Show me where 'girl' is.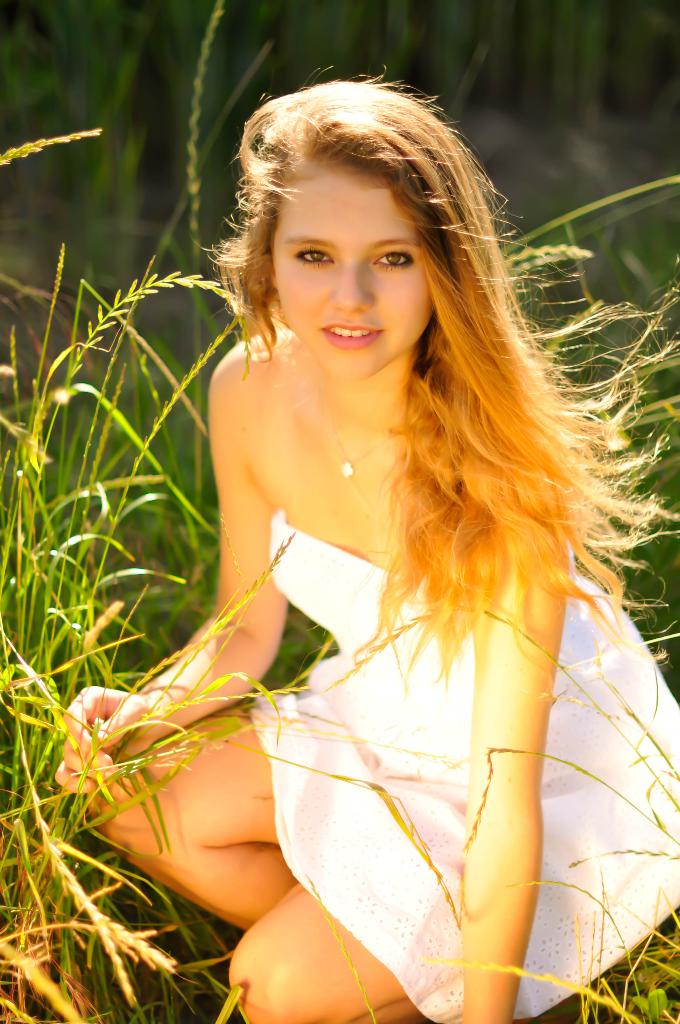
'girl' is at <region>50, 81, 679, 1023</region>.
